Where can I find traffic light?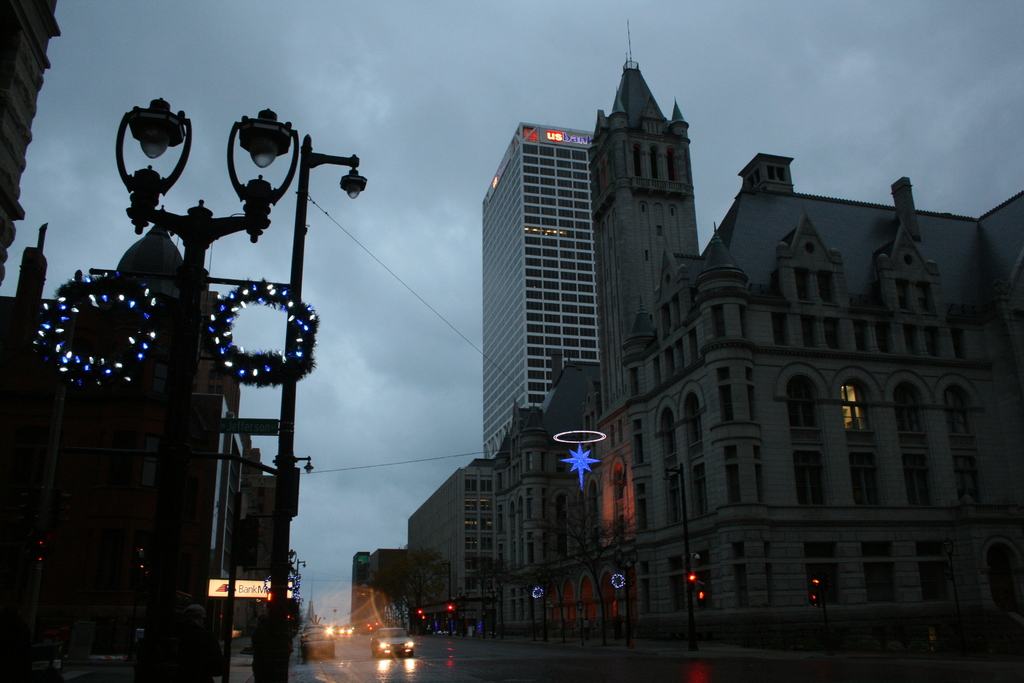
You can find it at (left=809, top=579, right=826, bottom=591).
